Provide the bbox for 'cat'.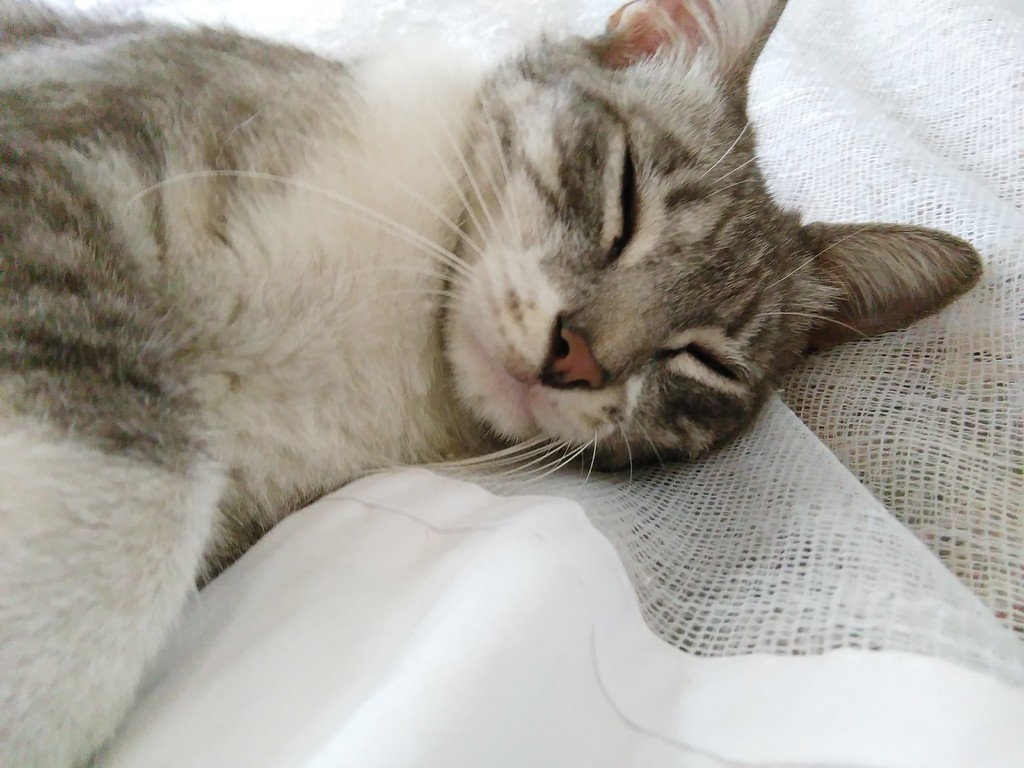
[0, 0, 988, 767].
